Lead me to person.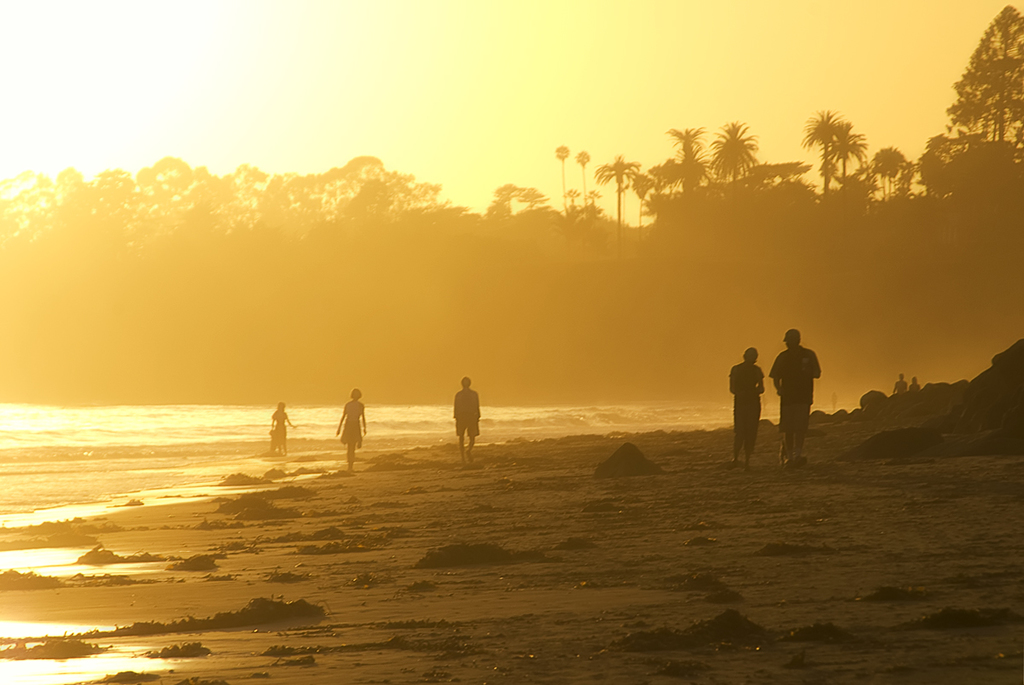
Lead to detection(269, 394, 297, 447).
